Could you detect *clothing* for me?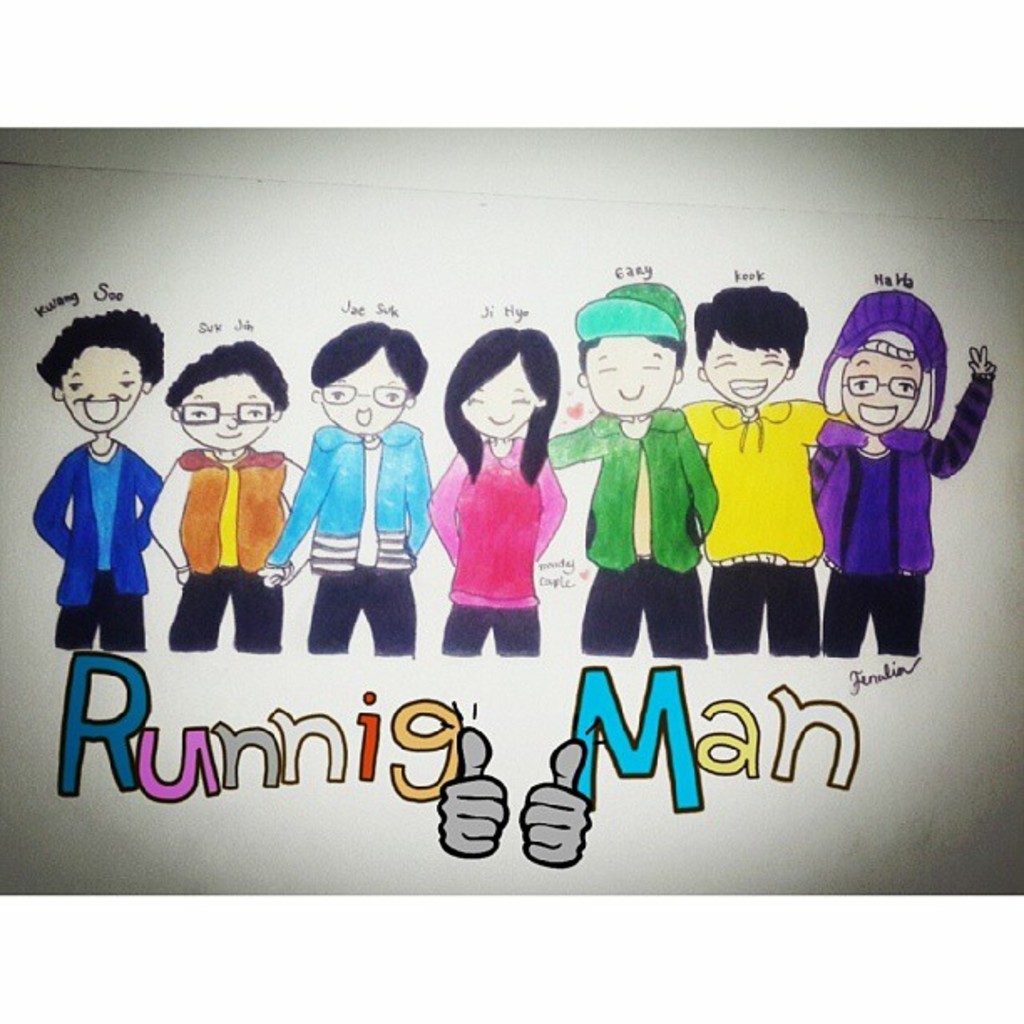
Detection result: 798:286:1001:668.
